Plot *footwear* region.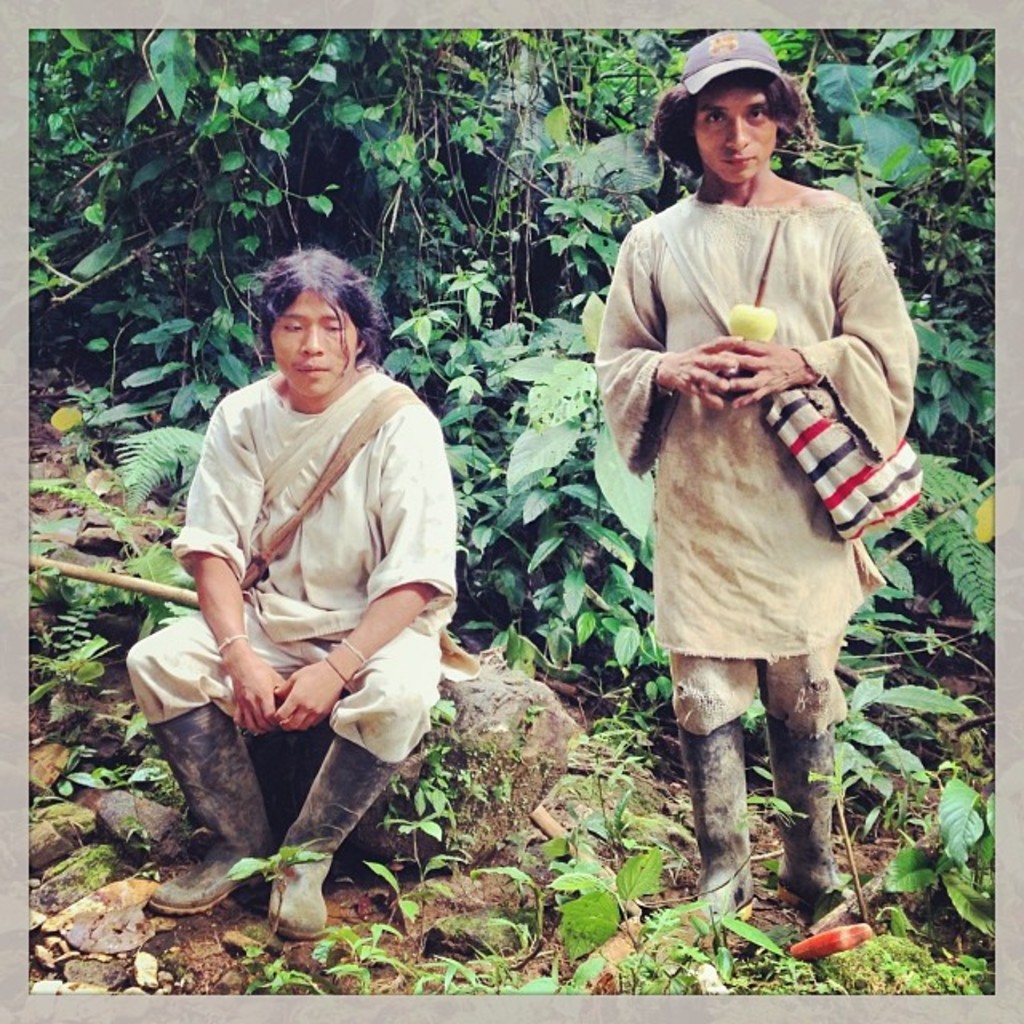
Plotted at box=[677, 714, 755, 949].
